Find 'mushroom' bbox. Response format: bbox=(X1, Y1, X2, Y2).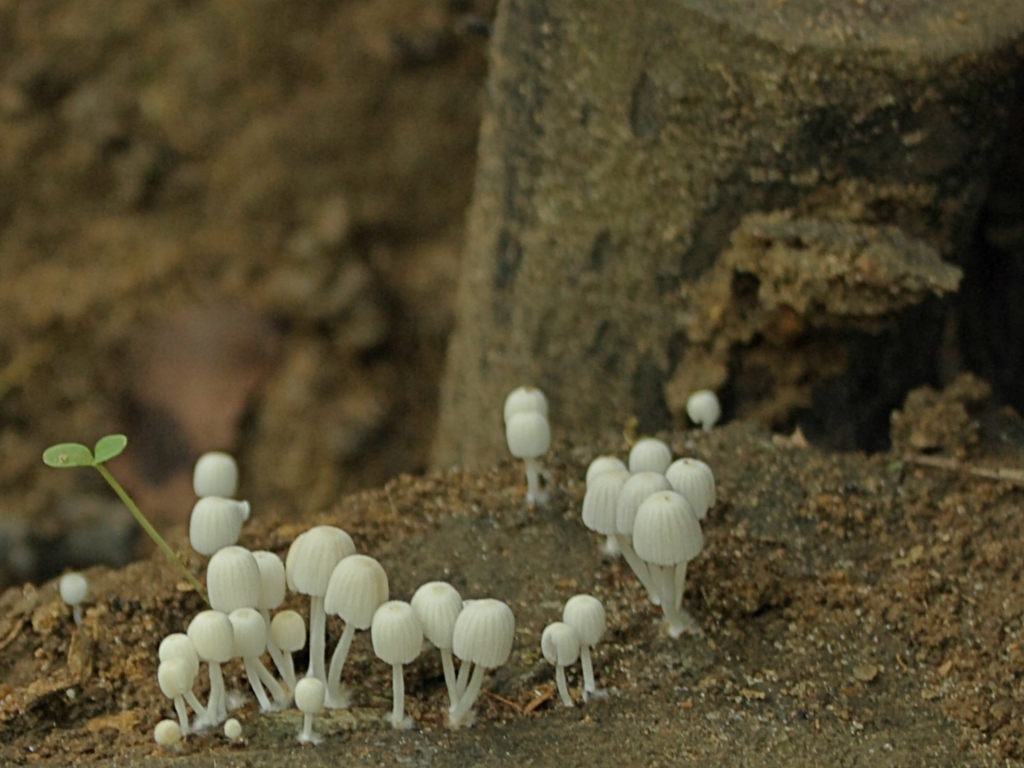
bbox=(63, 573, 89, 621).
